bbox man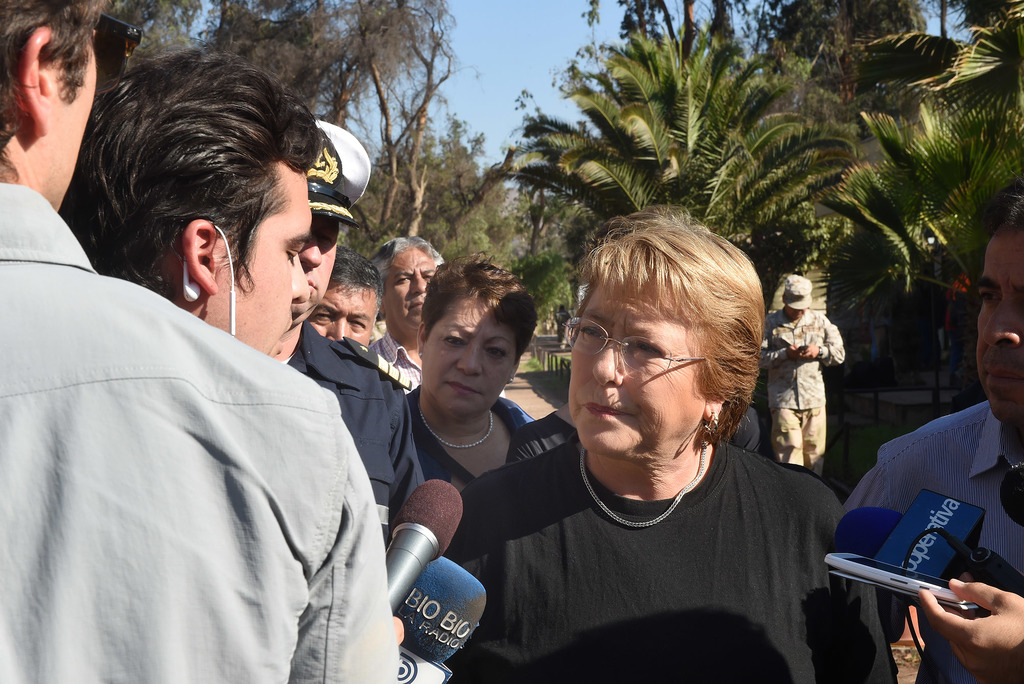
bbox(840, 183, 1023, 683)
